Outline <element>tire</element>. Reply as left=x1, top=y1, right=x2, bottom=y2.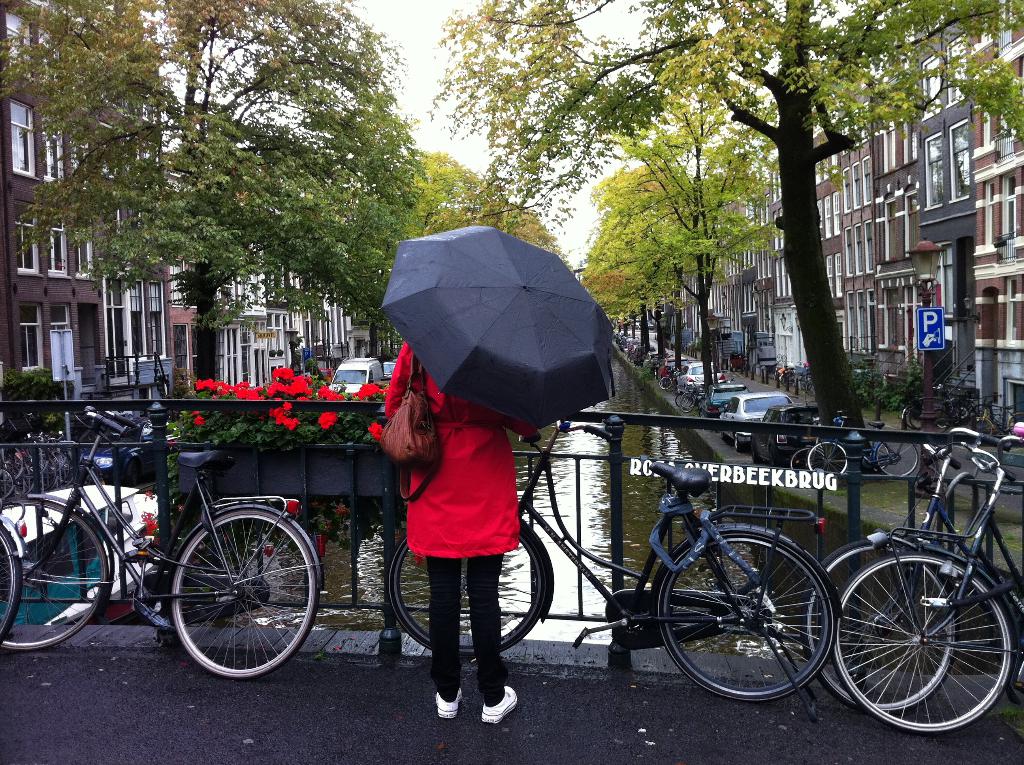
left=682, top=396, right=700, bottom=414.
